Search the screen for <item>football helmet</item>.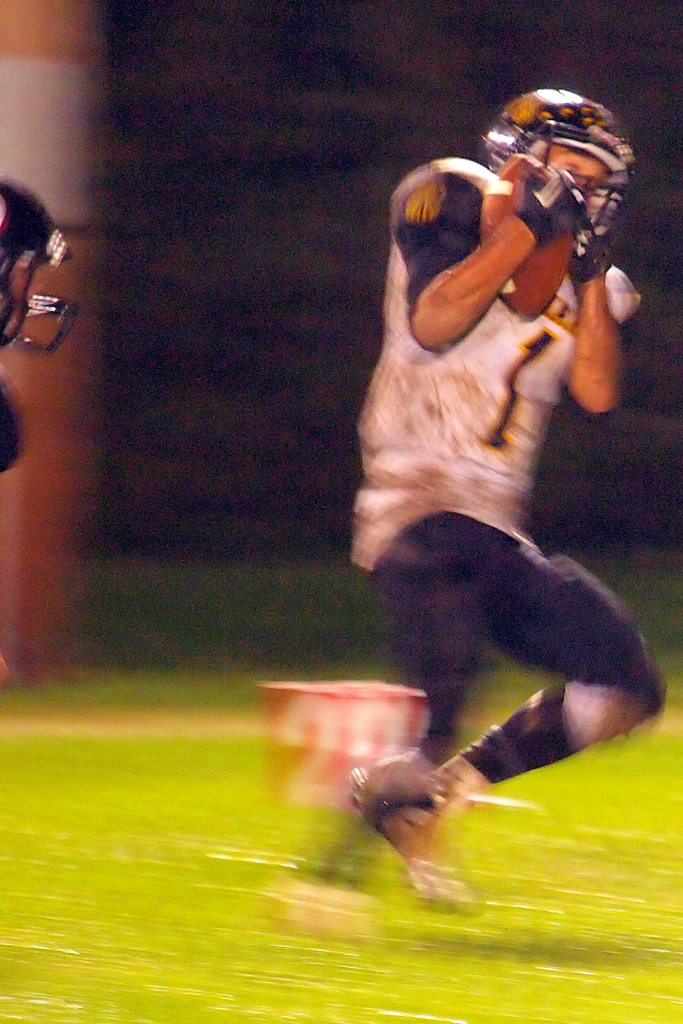
Found at (0,179,78,354).
